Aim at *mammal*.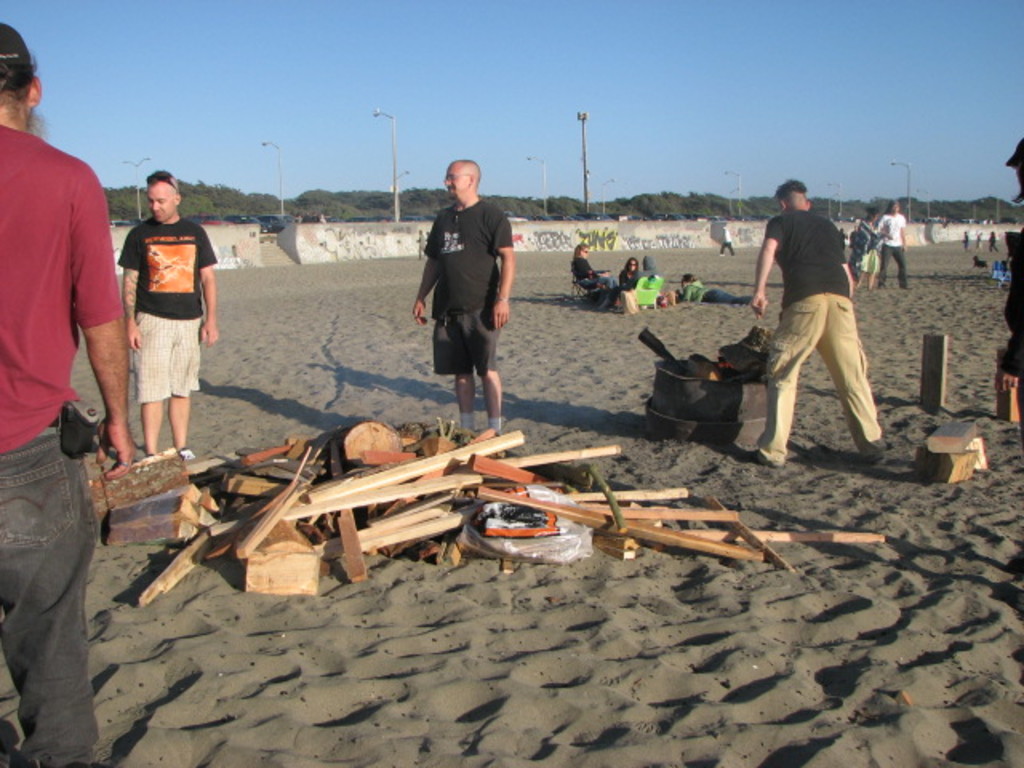
Aimed at [976, 229, 984, 246].
